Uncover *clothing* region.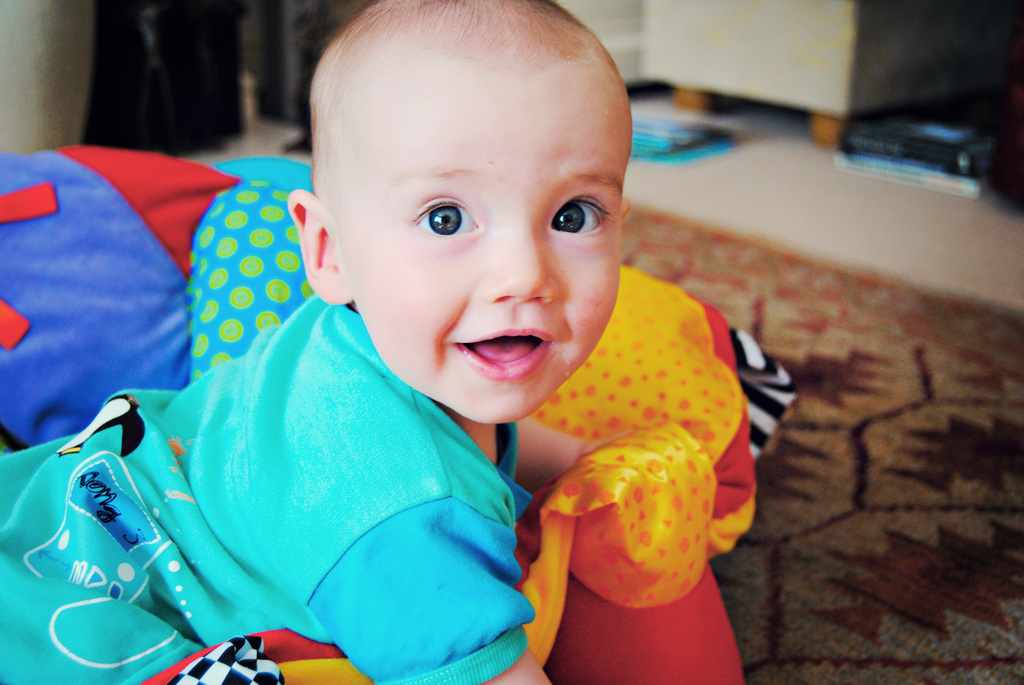
Uncovered: select_region(68, 291, 564, 680).
